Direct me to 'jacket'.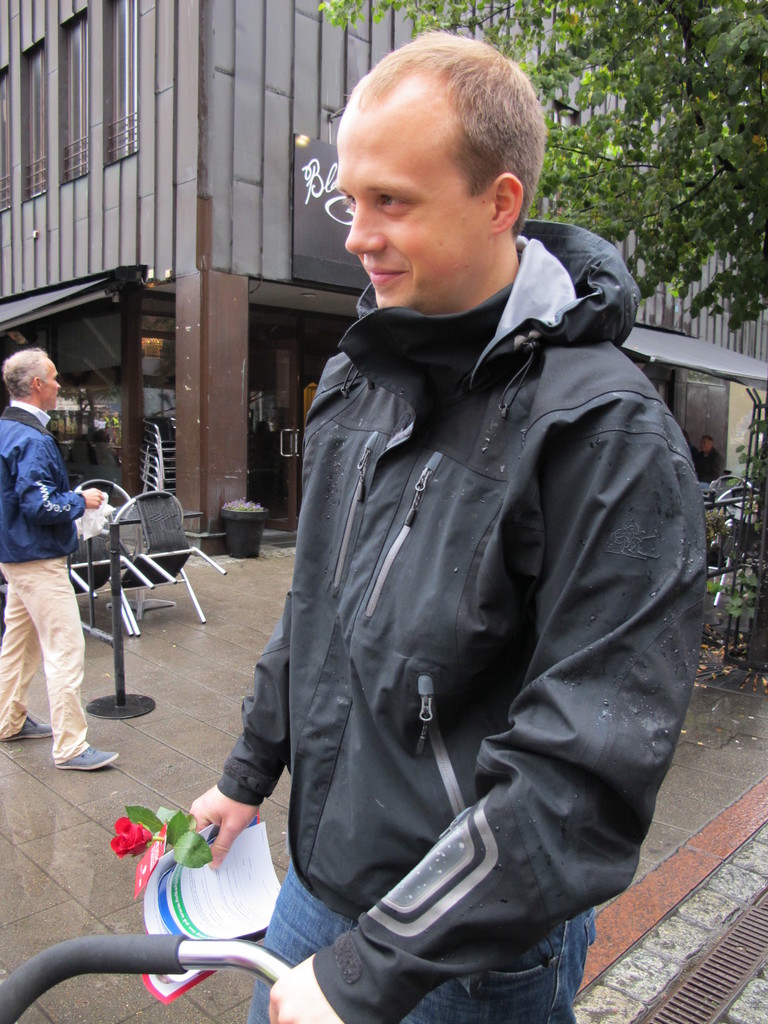
Direction: Rect(209, 211, 710, 1016).
